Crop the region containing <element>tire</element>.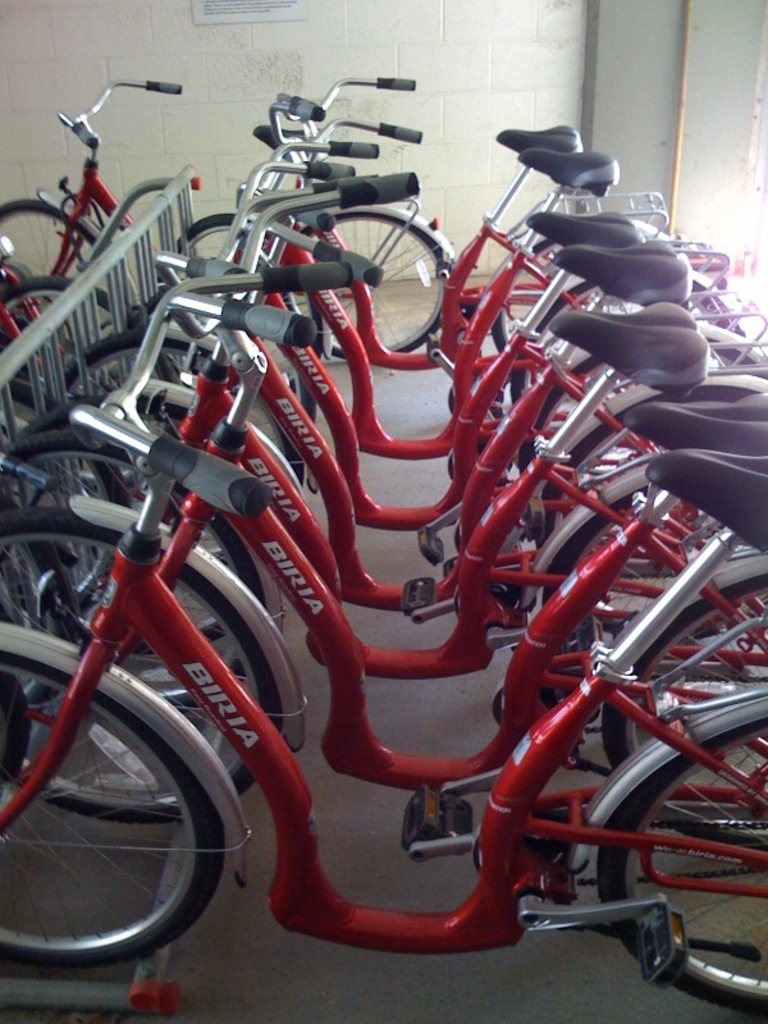
Crop region: l=128, t=283, r=319, b=411.
